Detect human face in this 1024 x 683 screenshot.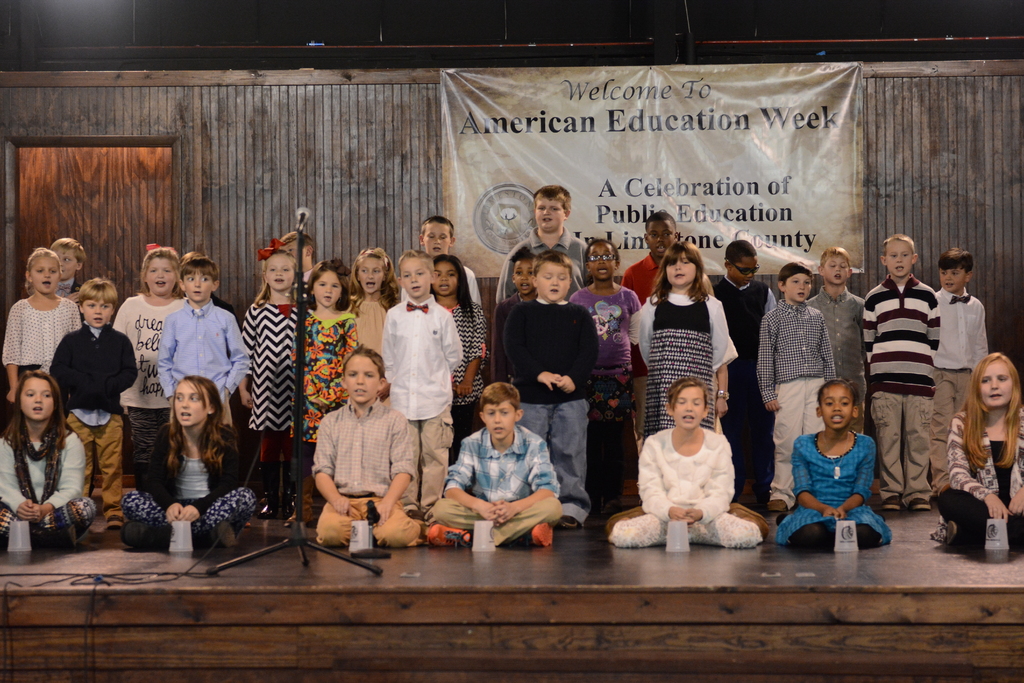
Detection: bbox(342, 352, 377, 406).
